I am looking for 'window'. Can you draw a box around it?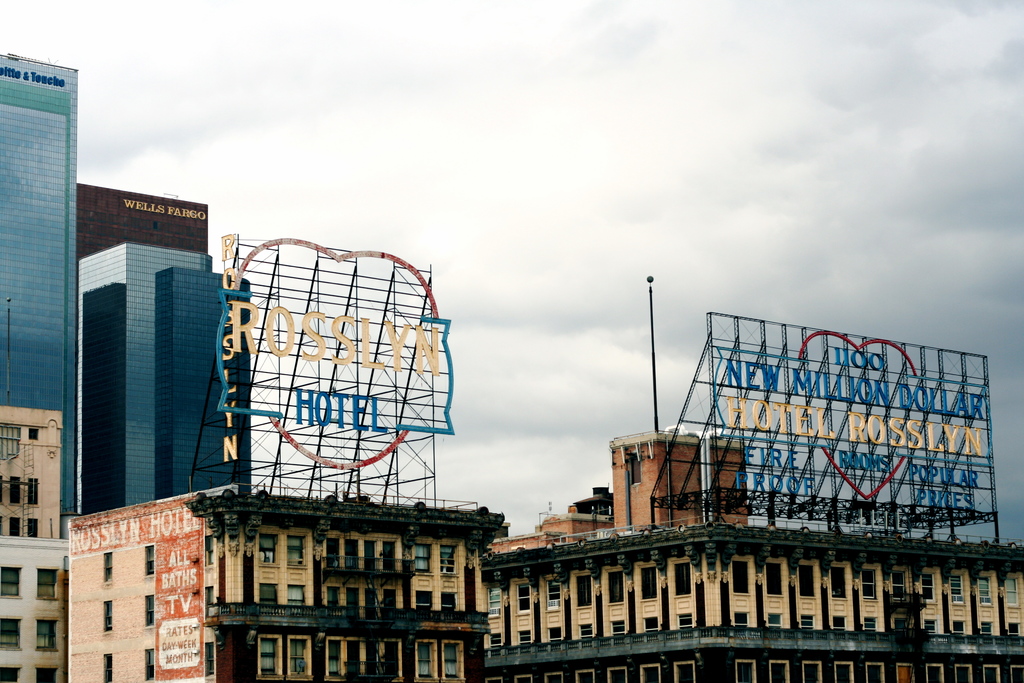
Sure, the bounding box is 921,572,935,601.
